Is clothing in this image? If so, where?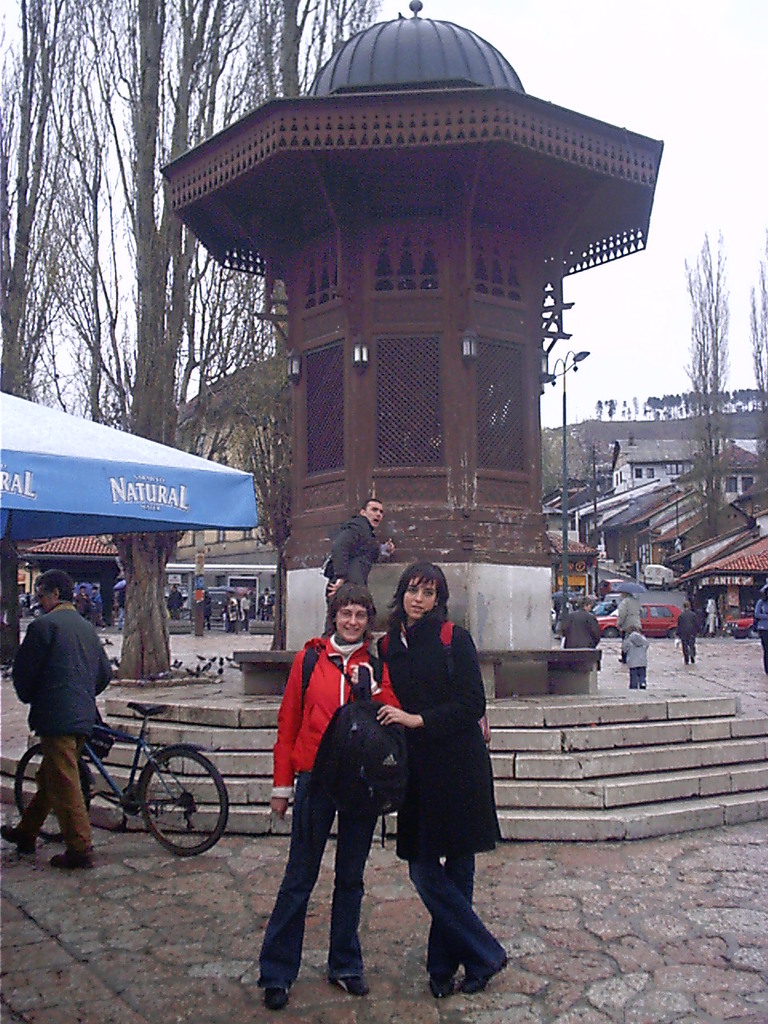
Yes, at BBox(559, 608, 603, 650).
